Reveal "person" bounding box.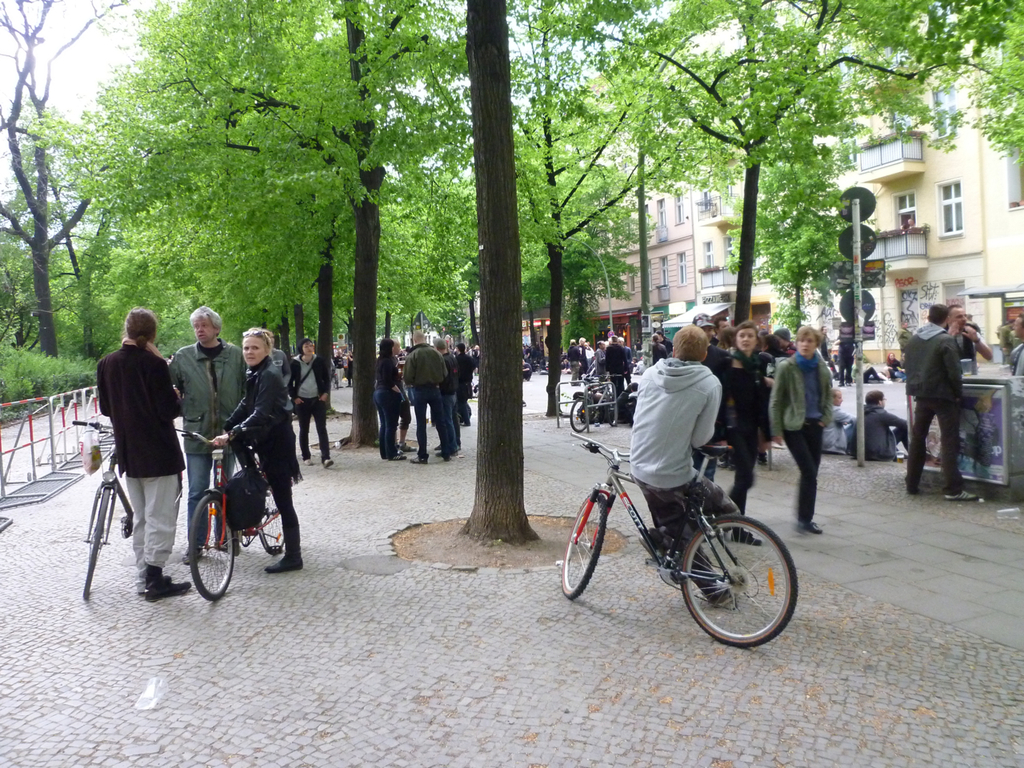
Revealed: (x1=435, y1=336, x2=463, y2=450).
